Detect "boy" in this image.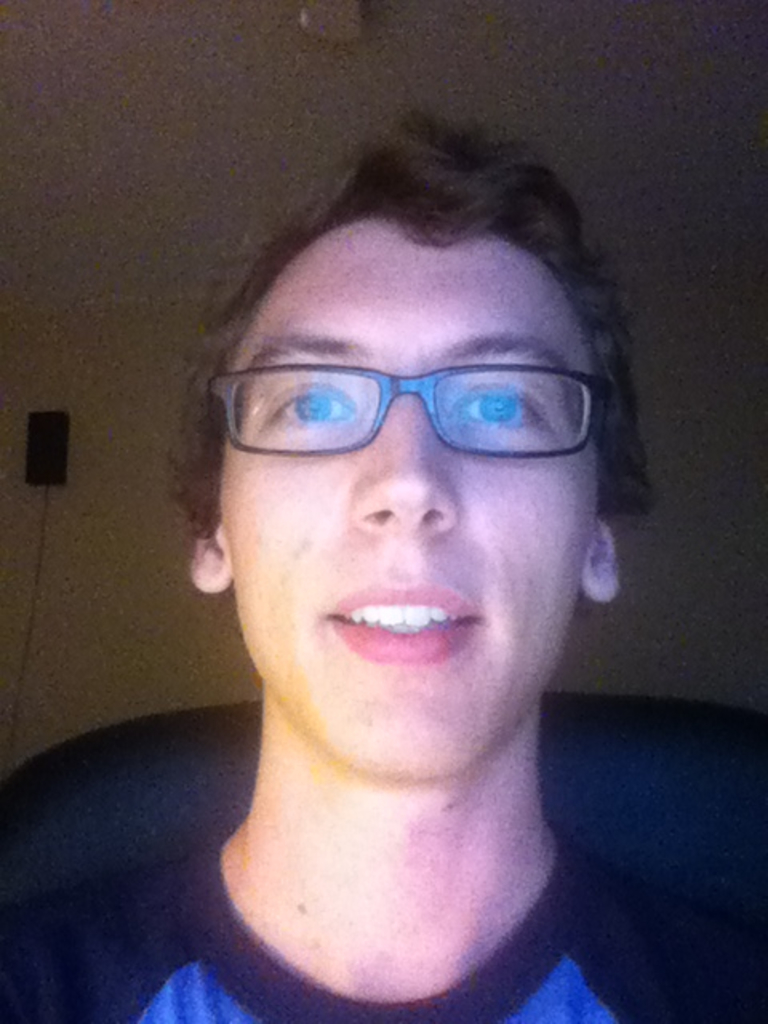
Detection: detection(70, 72, 685, 1022).
